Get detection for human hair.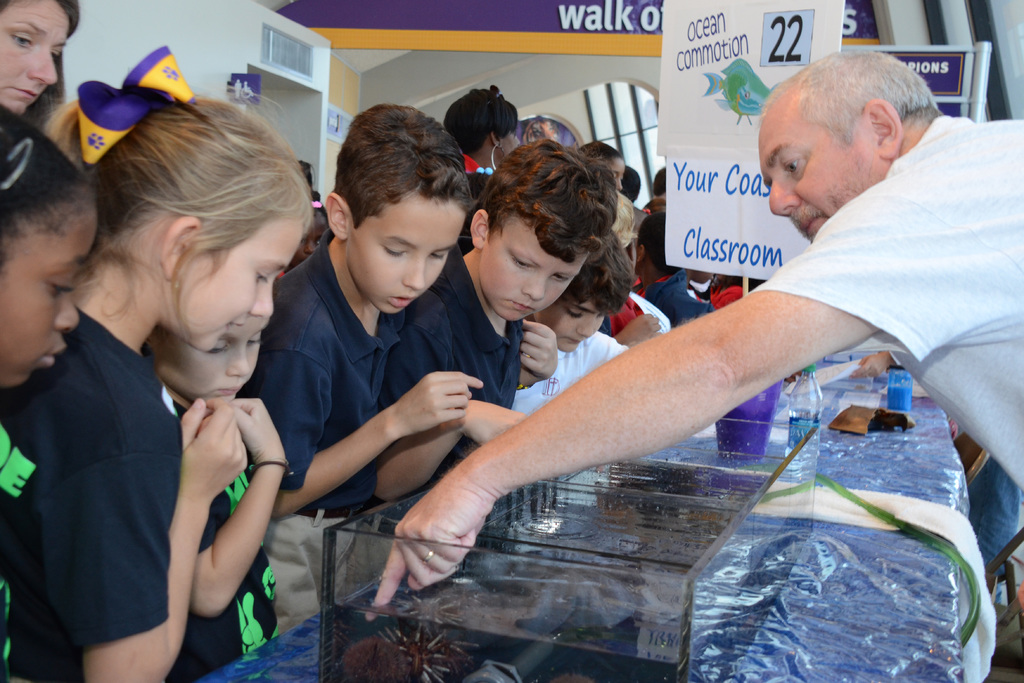
Detection: BBox(578, 139, 622, 168).
